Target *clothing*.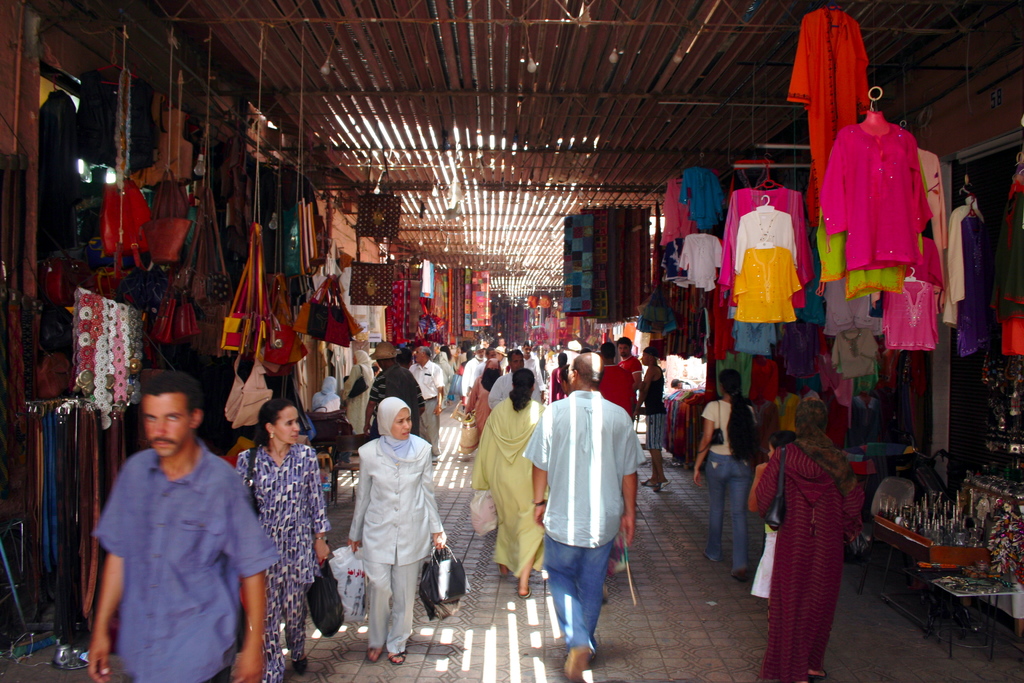
Target region: (696,397,757,572).
